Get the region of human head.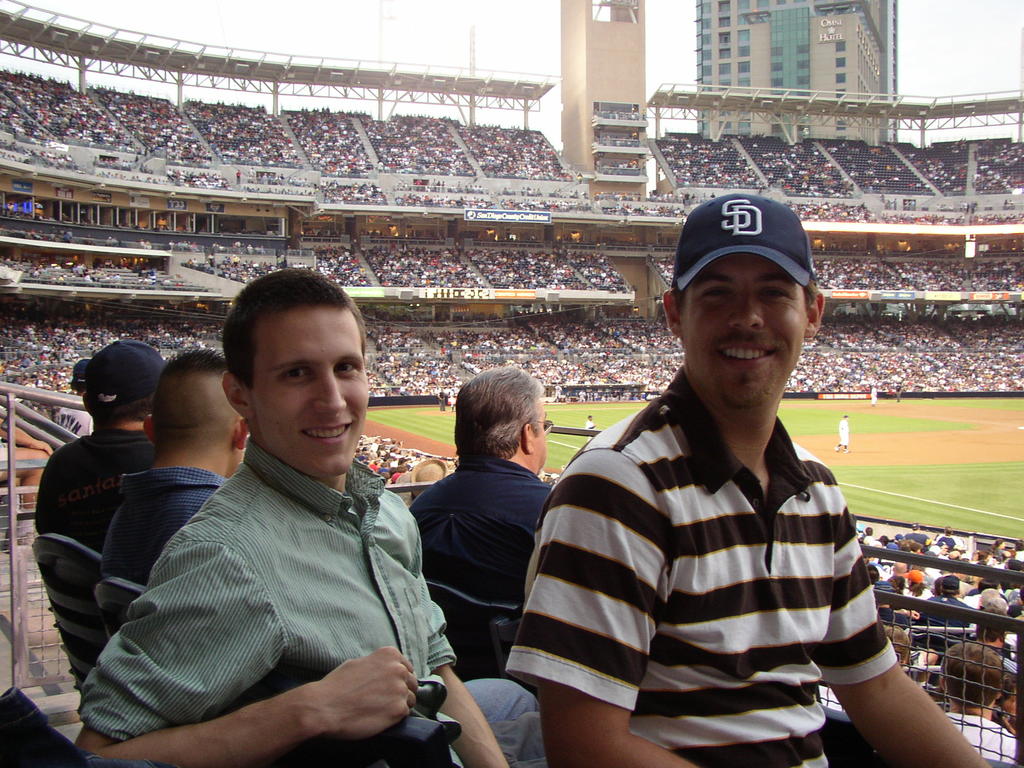
box(150, 344, 249, 478).
